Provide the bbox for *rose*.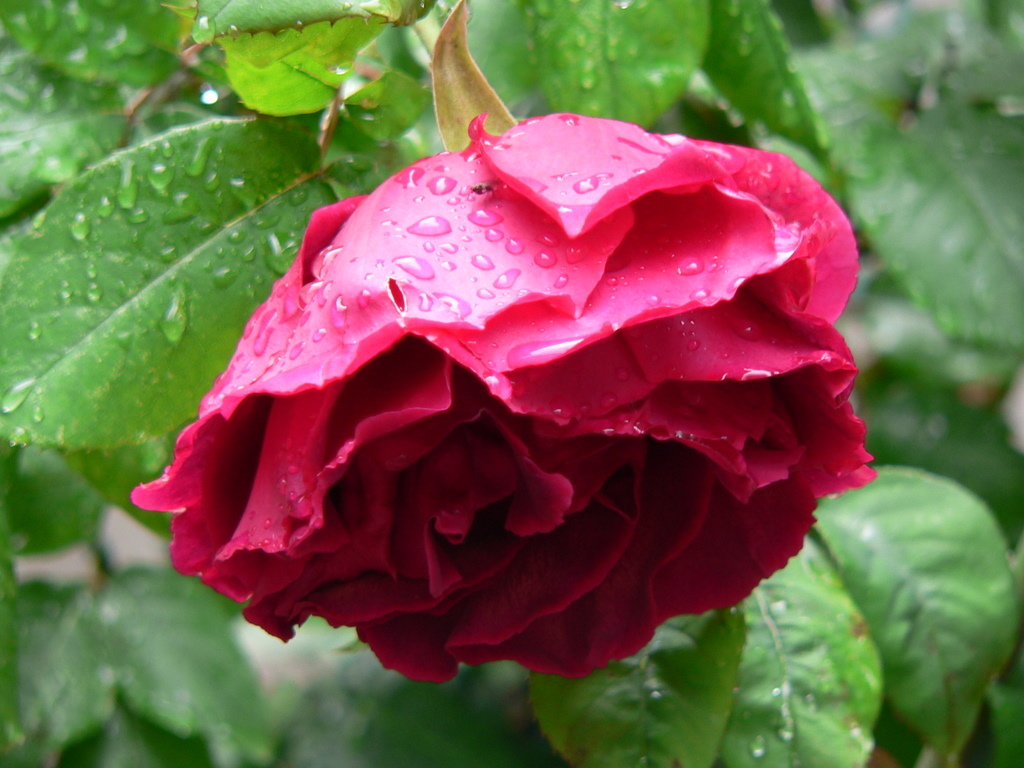
(127, 104, 880, 683).
